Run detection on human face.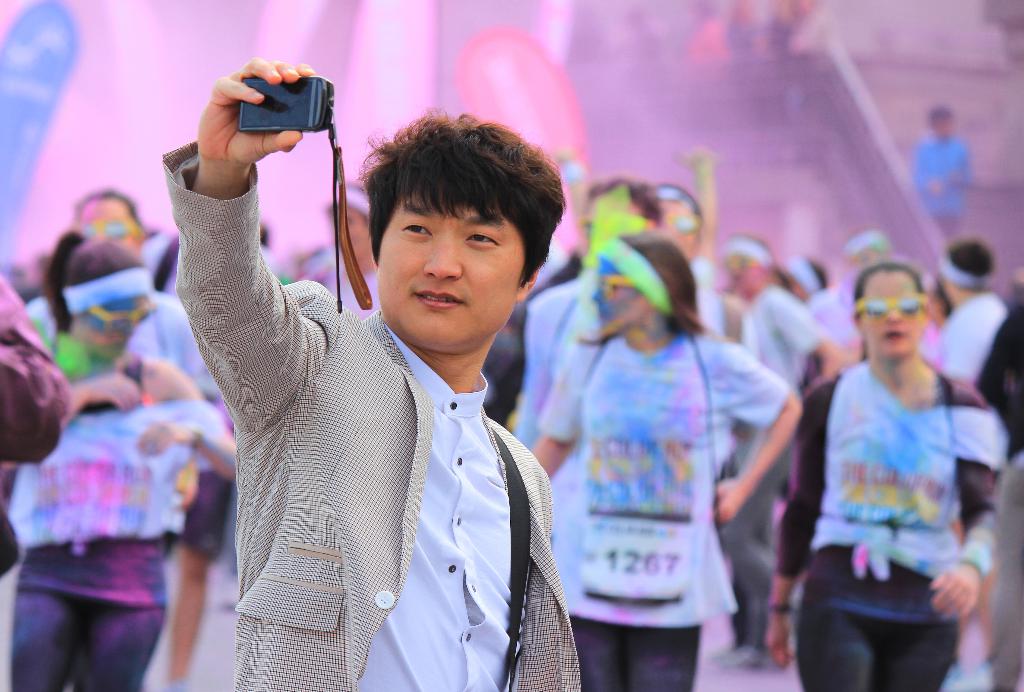
Result: 857/268/923/358.
